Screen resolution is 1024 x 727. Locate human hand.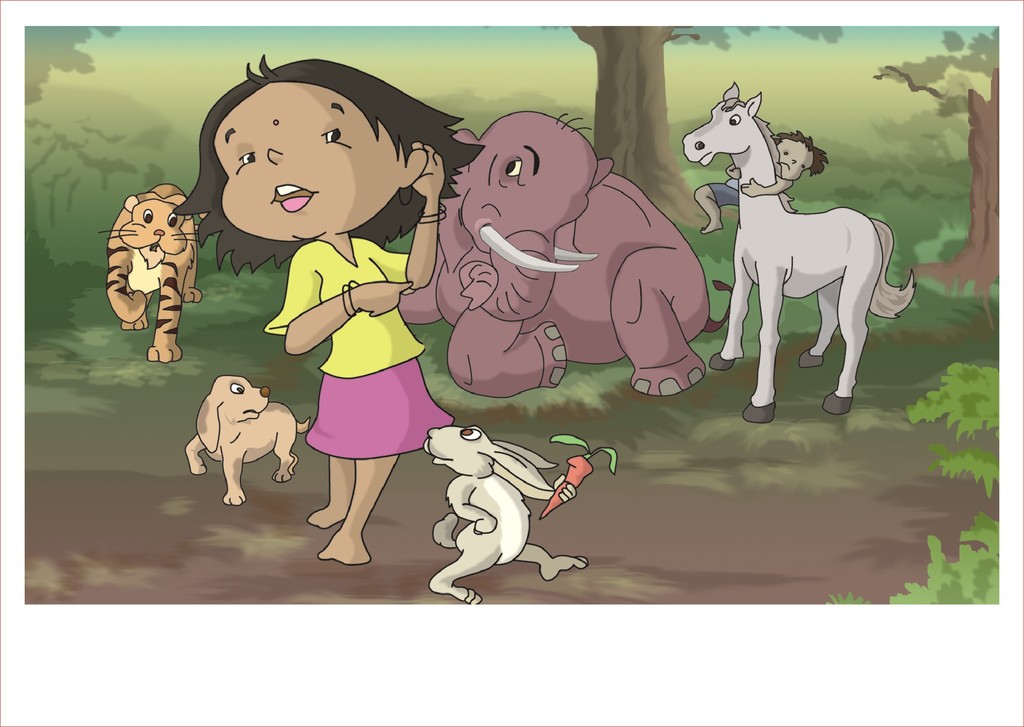
x1=355 y1=274 x2=417 y2=320.
